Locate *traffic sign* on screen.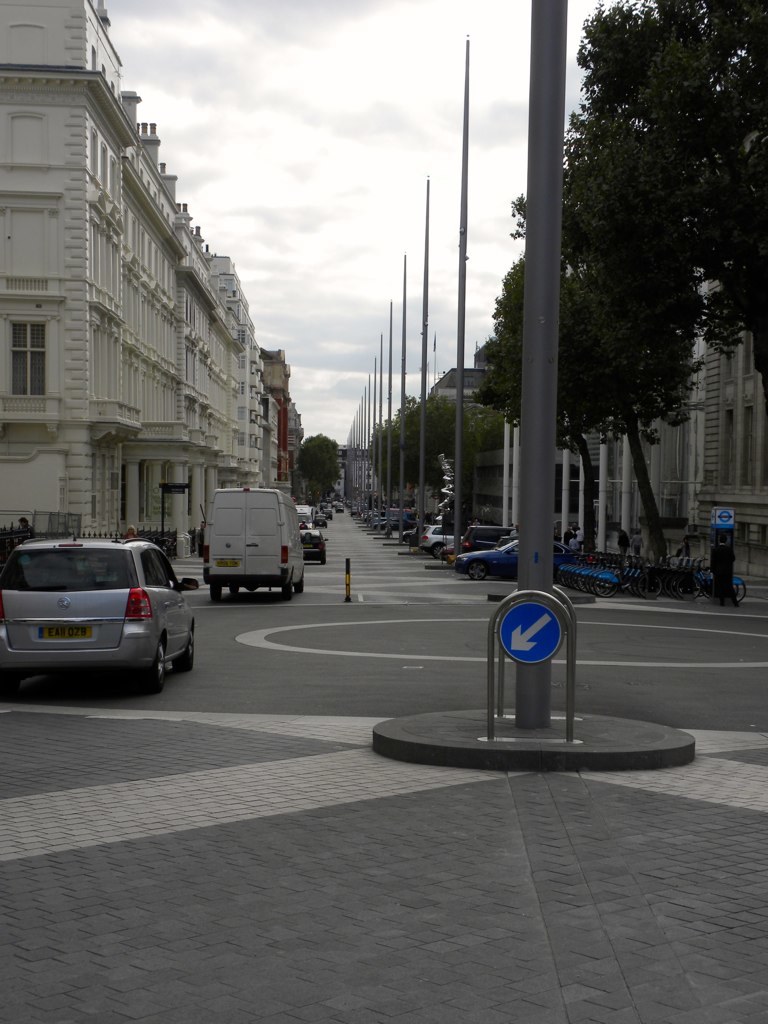
On screen at {"x1": 497, "y1": 599, "x2": 561, "y2": 663}.
